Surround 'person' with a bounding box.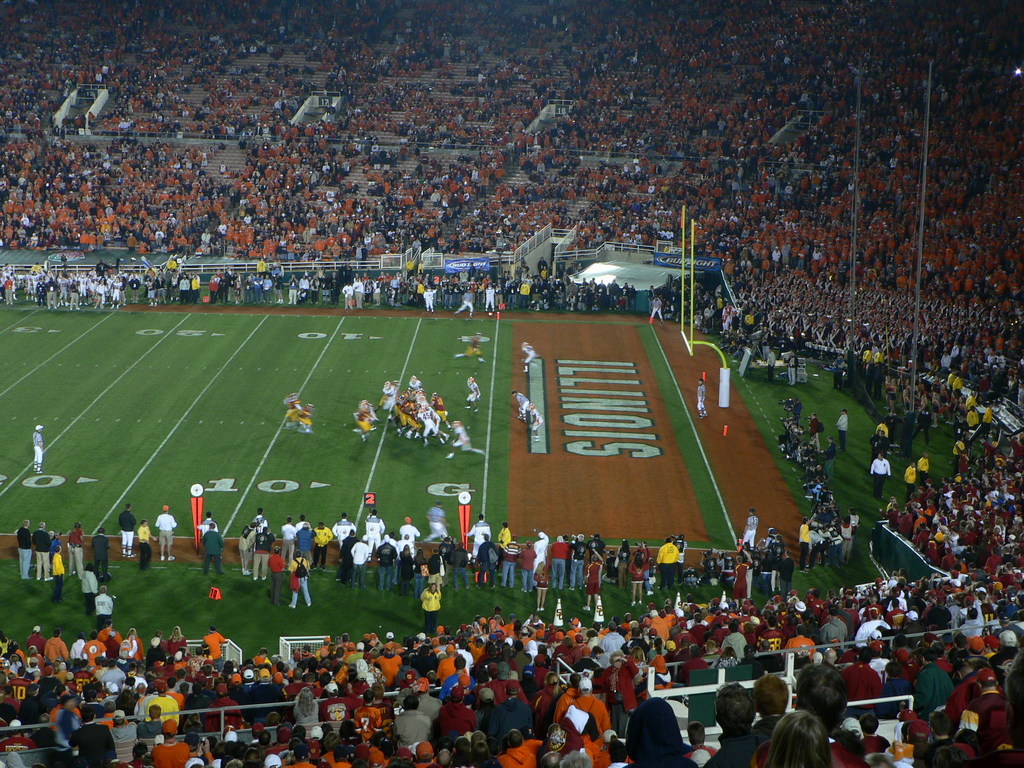
x1=618 y1=541 x2=628 y2=584.
